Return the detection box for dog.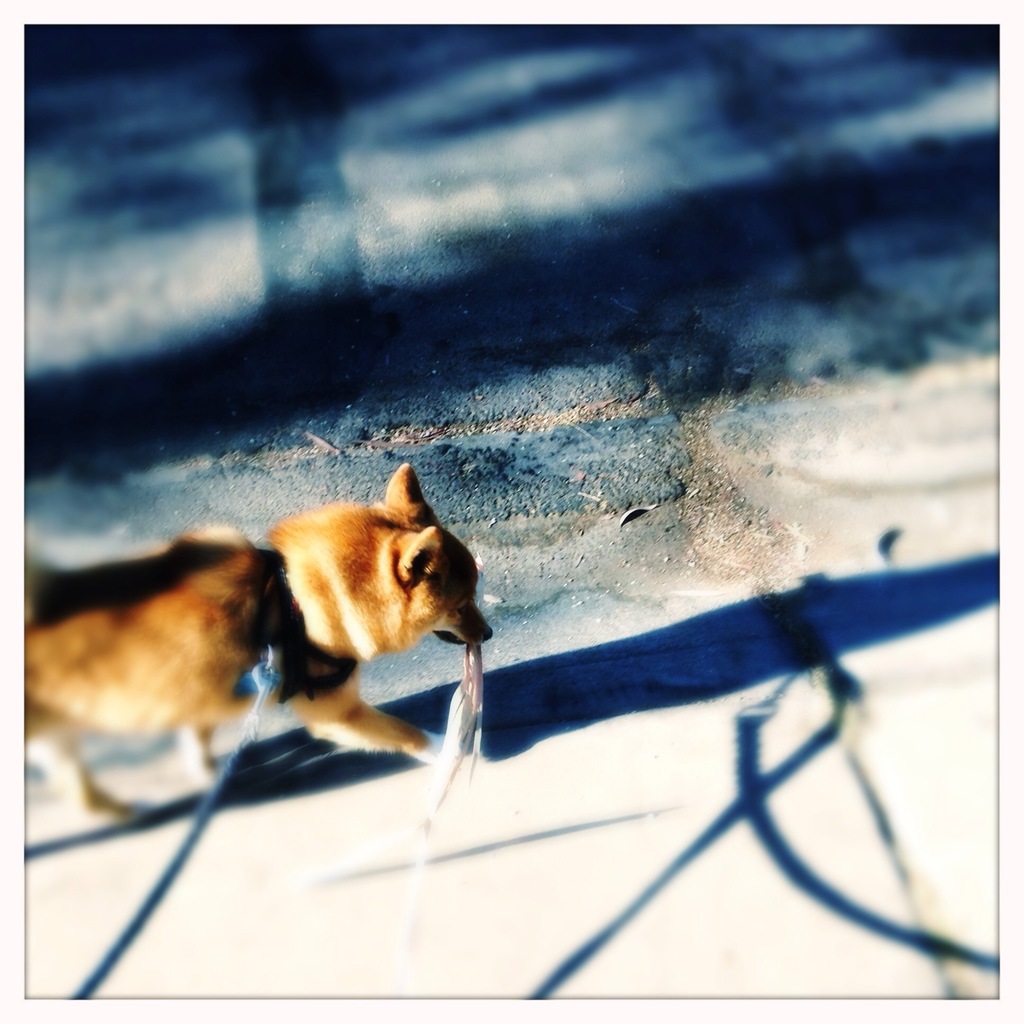
BBox(22, 462, 497, 824).
